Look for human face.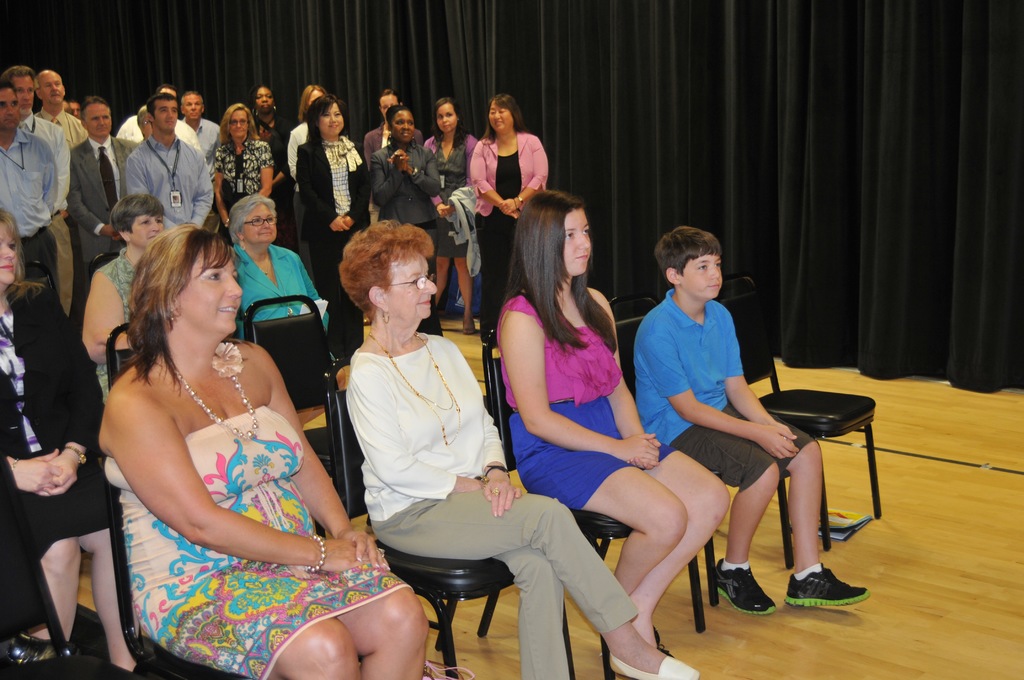
Found: x1=40 y1=69 x2=66 y2=106.
